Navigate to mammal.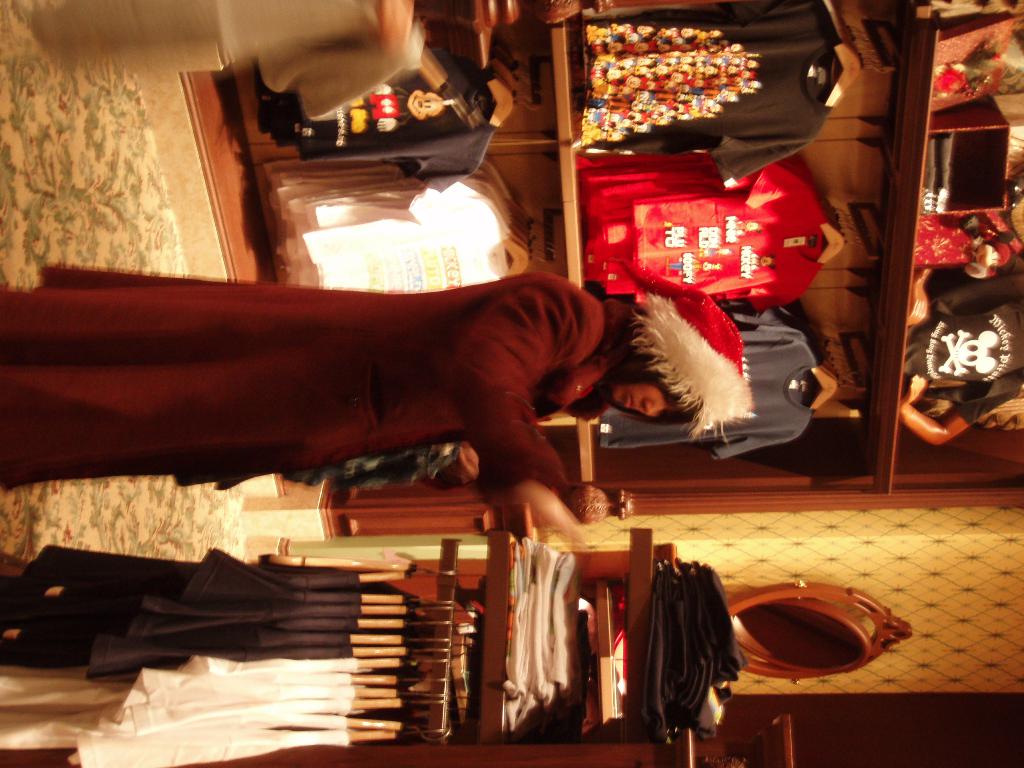
Navigation target: pyautogui.locateOnScreen(897, 263, 1023, 447).
